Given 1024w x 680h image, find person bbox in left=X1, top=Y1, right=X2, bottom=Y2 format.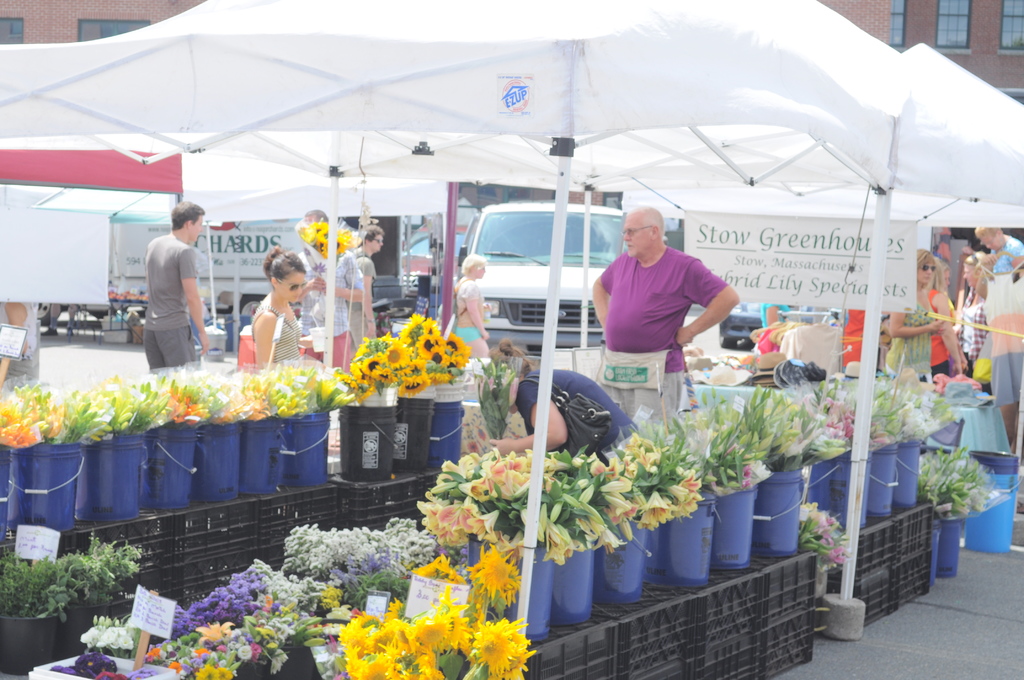
left=452, top=252, right=486, bottom=359.
